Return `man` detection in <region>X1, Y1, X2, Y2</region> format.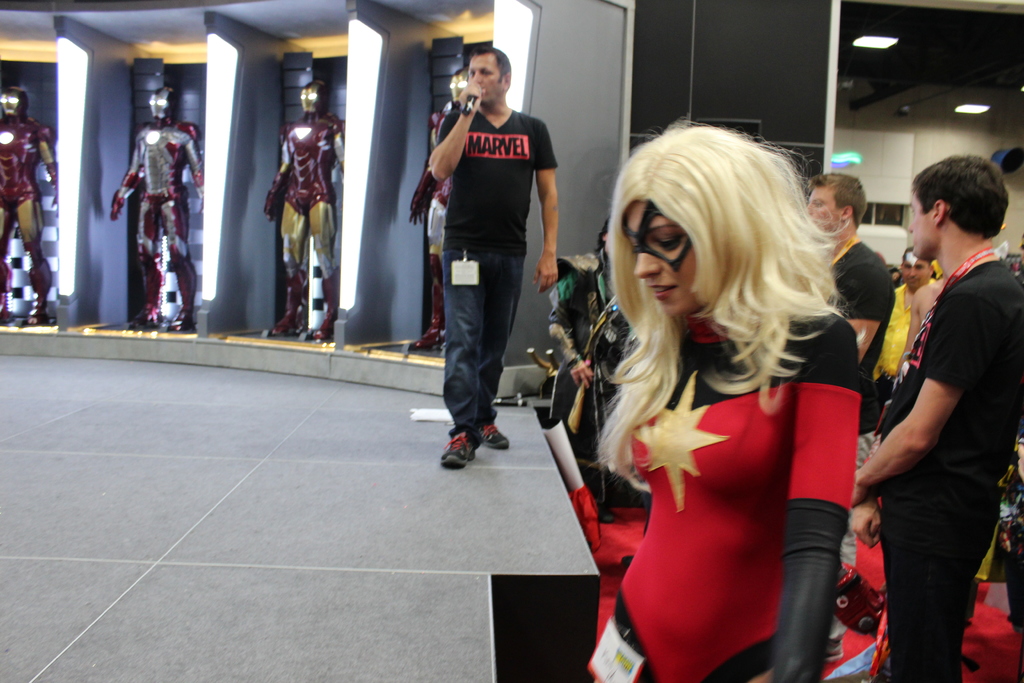
<region>425, 47, 566, 470</region>.
